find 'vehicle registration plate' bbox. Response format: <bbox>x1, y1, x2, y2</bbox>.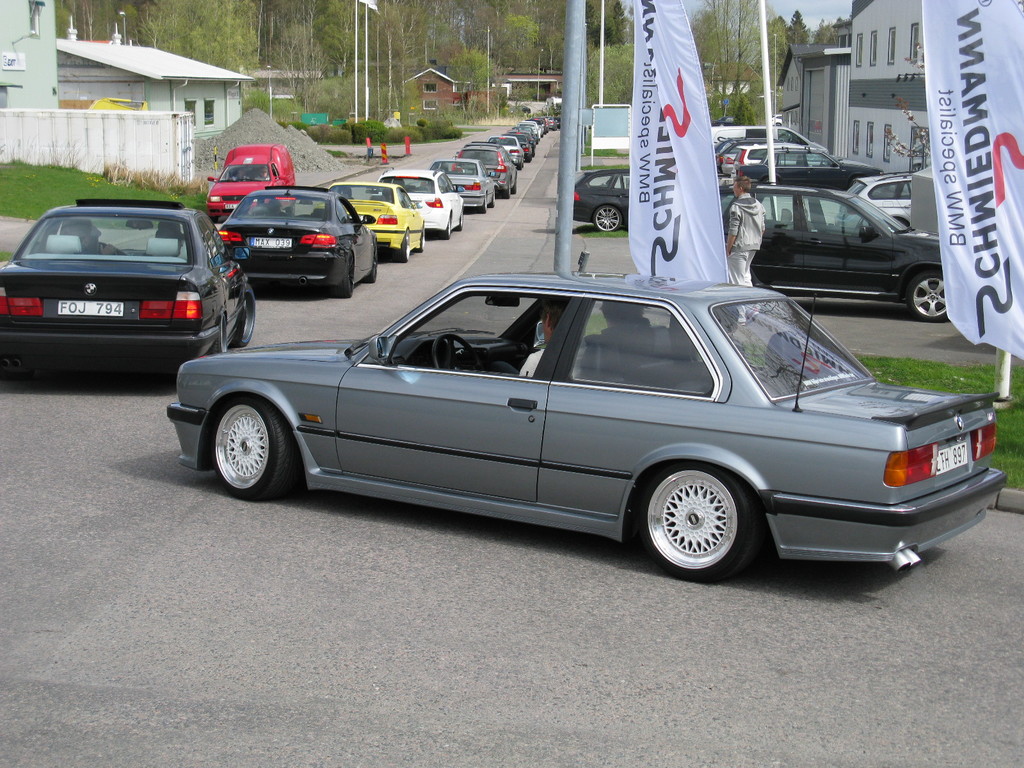
<bbox>410, 199, 431, 211</bbox>.
